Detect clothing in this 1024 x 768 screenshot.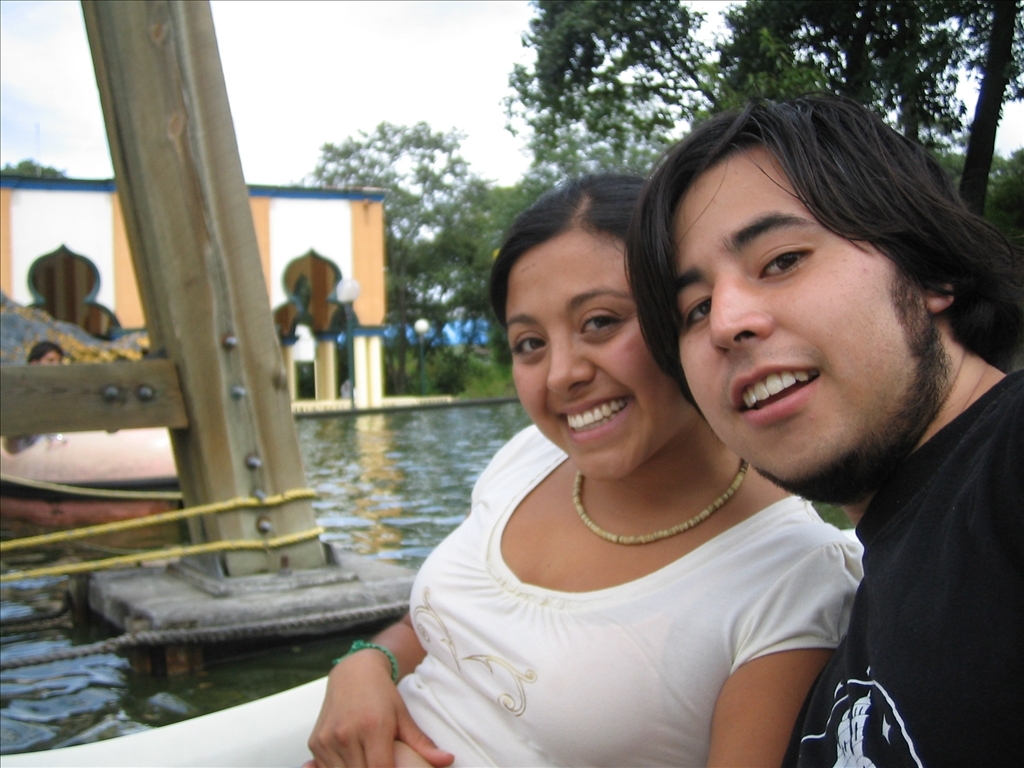
Detection: detection(397, 424, 868, 767).
